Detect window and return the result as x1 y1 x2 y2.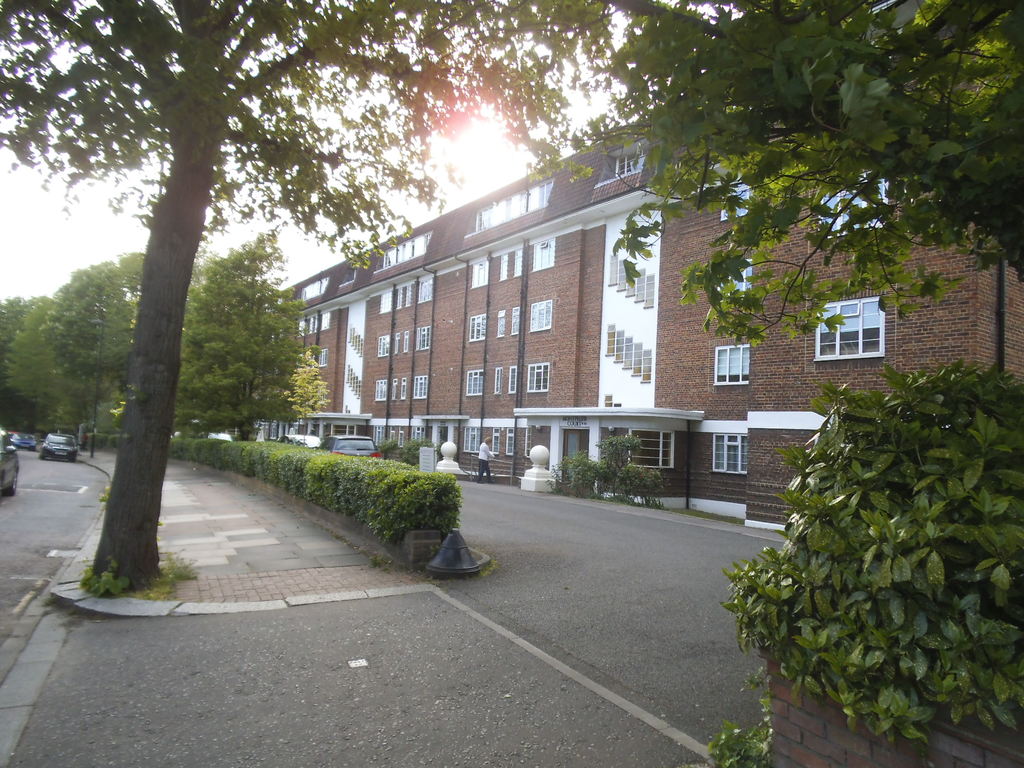
405 337 412 358.
